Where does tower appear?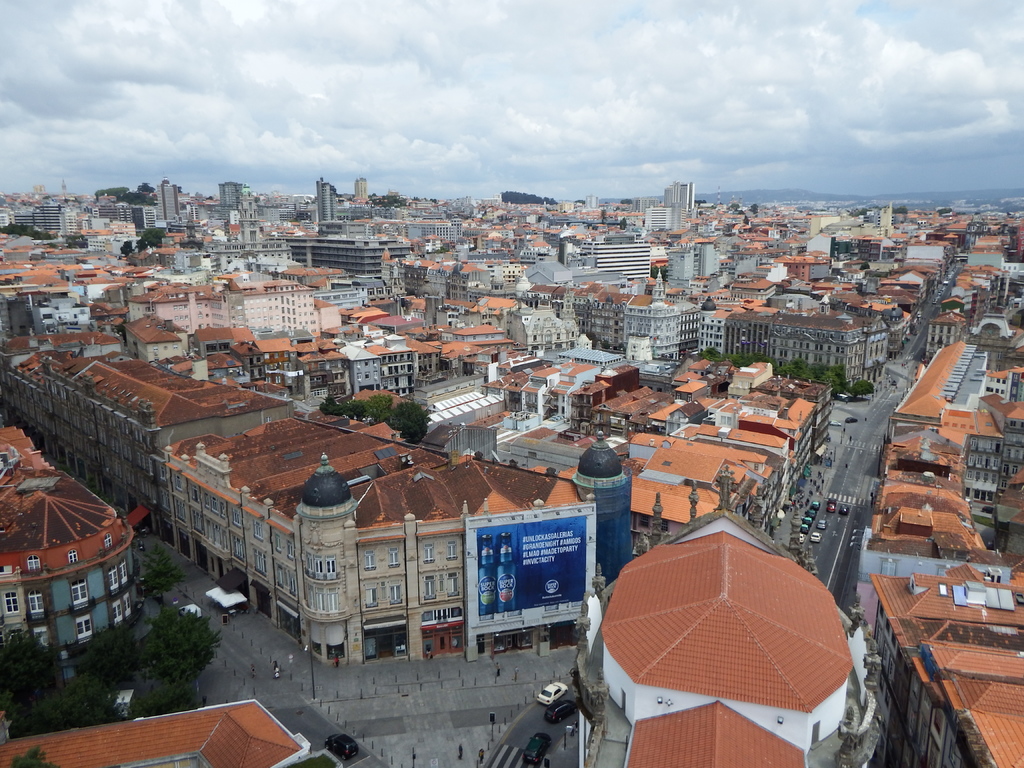
Appears at Rect(154, 182, 184, 229).
